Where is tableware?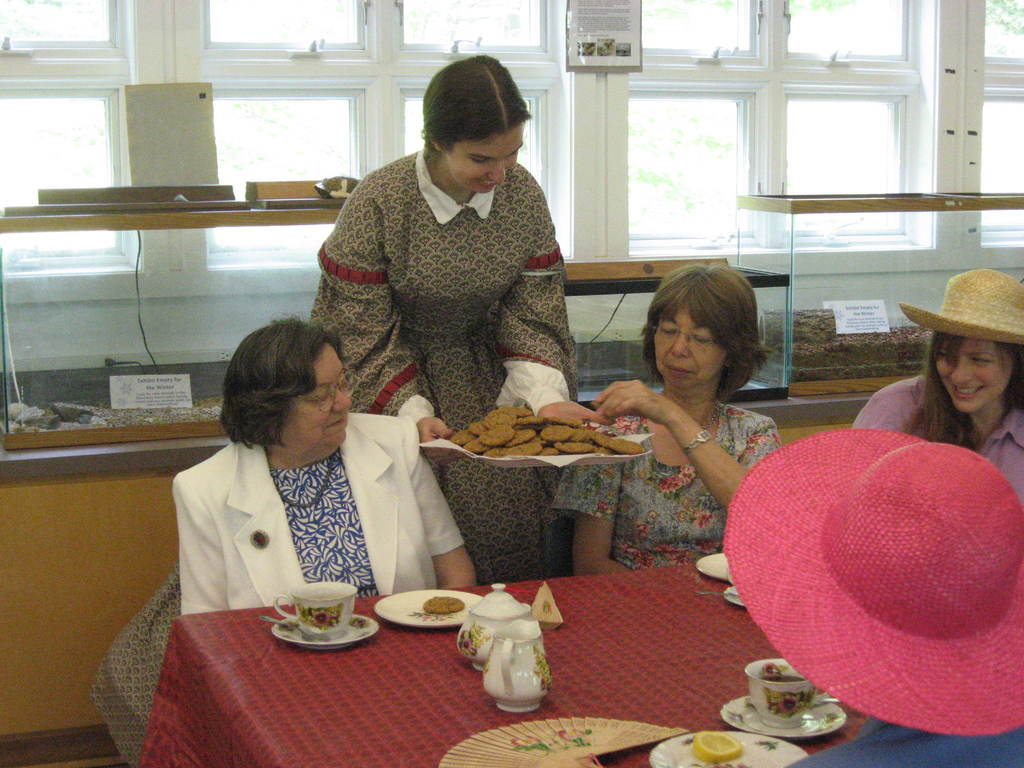
pyautogui.locateOnScreen(692, 552, 732, 582).
